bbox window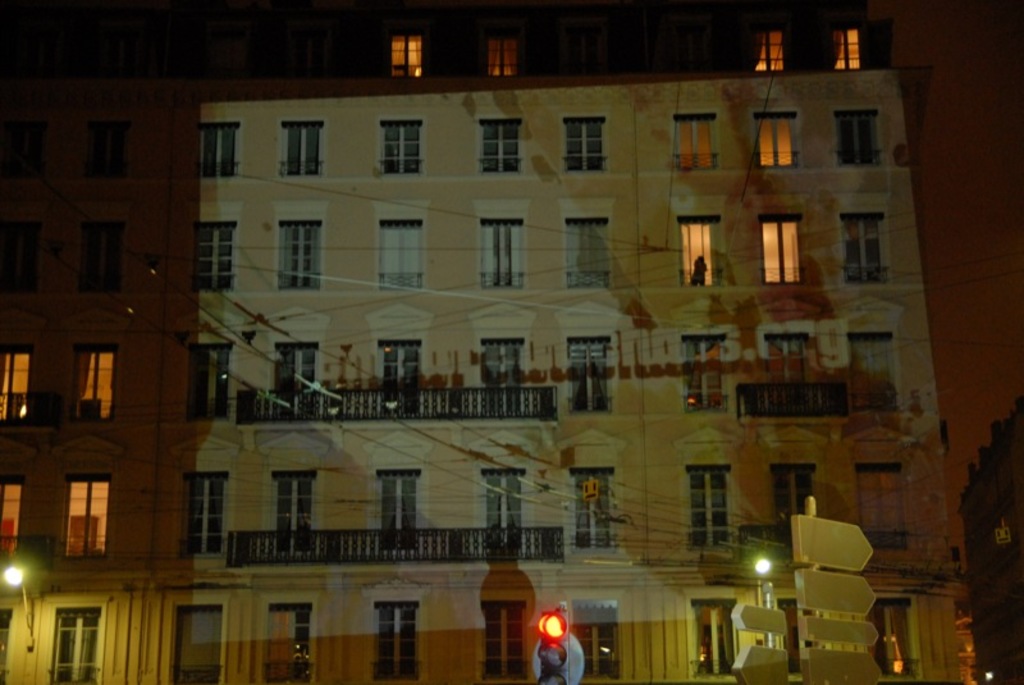
[left=261, top=608, right=308, bottom=684]
